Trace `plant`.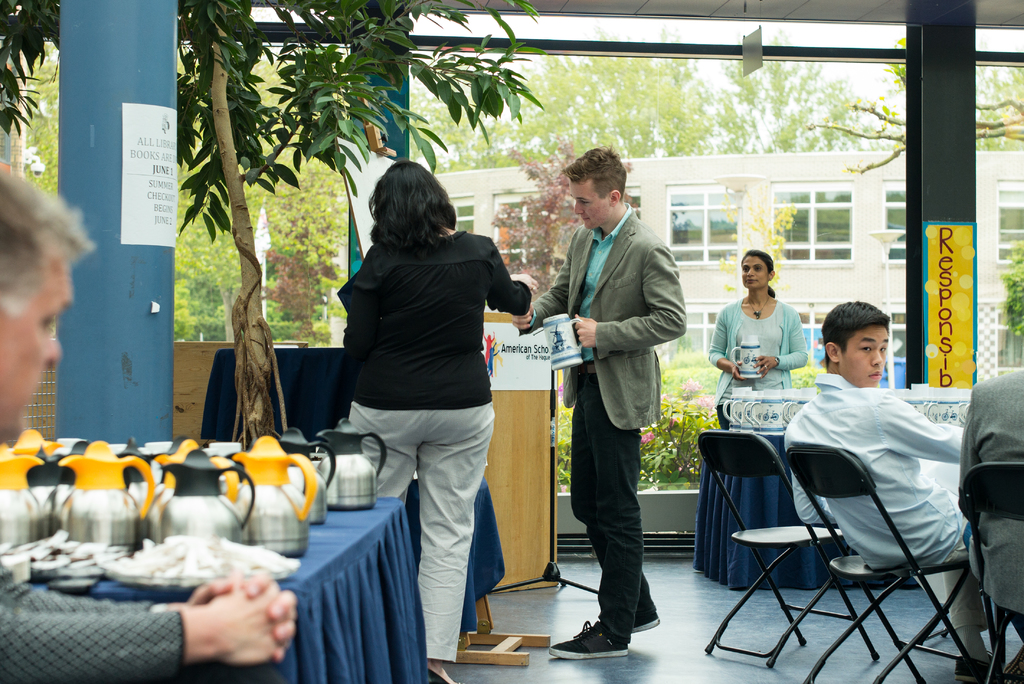
Traced to 547,394,575,487.
